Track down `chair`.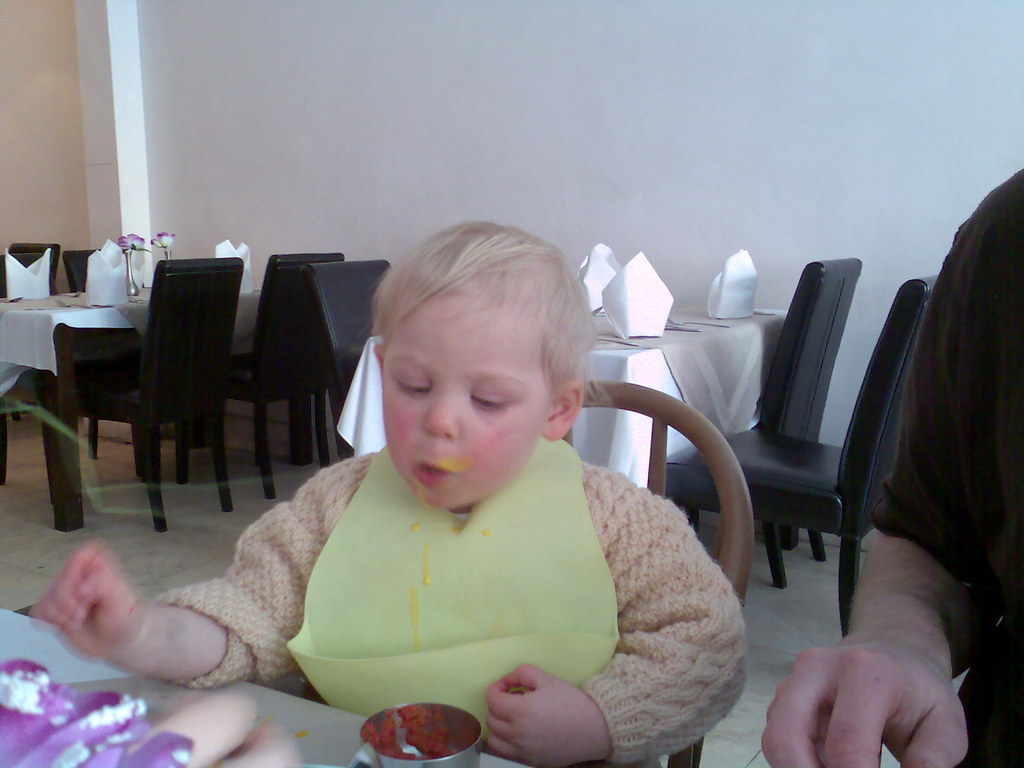
Tracked to left=220, top=246, right=349, bottom=507.
